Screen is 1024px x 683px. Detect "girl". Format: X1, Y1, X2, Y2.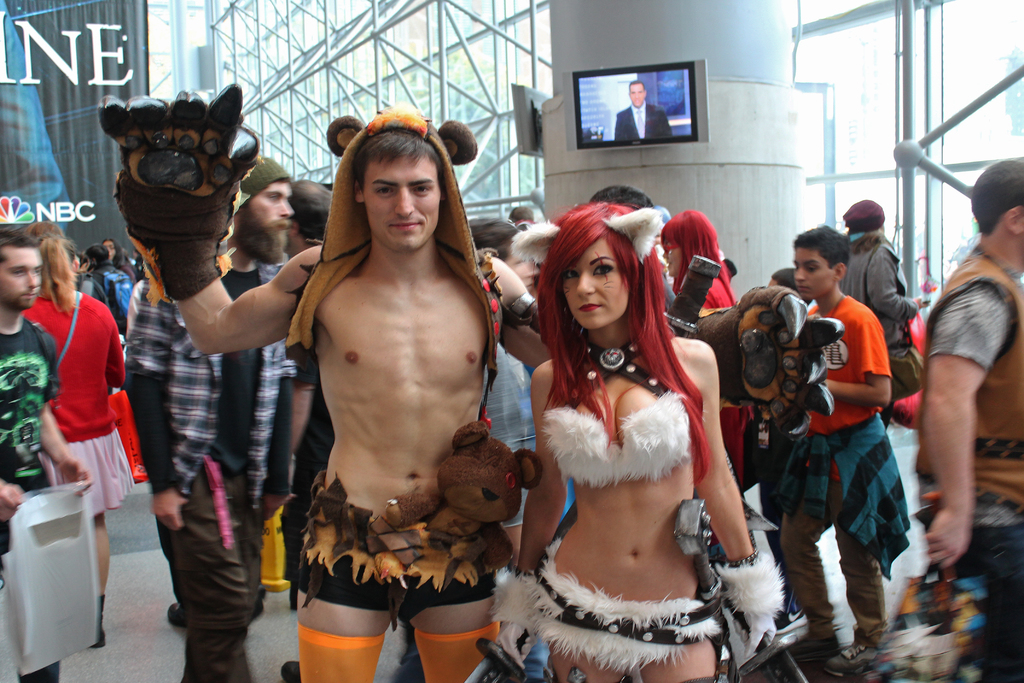
25, 226, 126, 636.
